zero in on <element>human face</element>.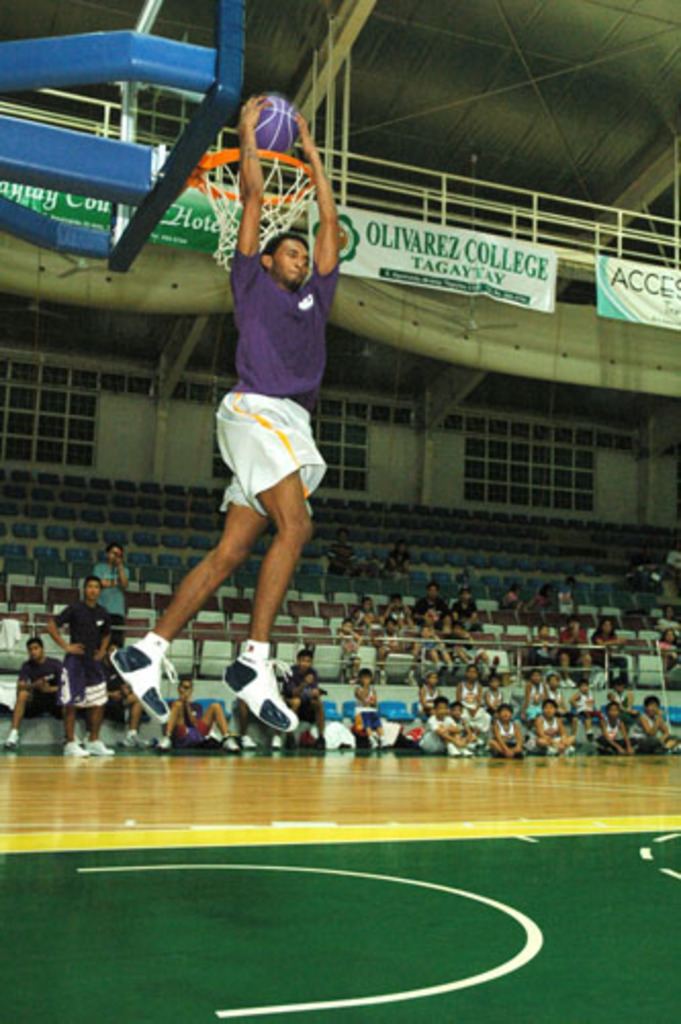
Zeroed in: BBox(90, 572, 96, 593).
